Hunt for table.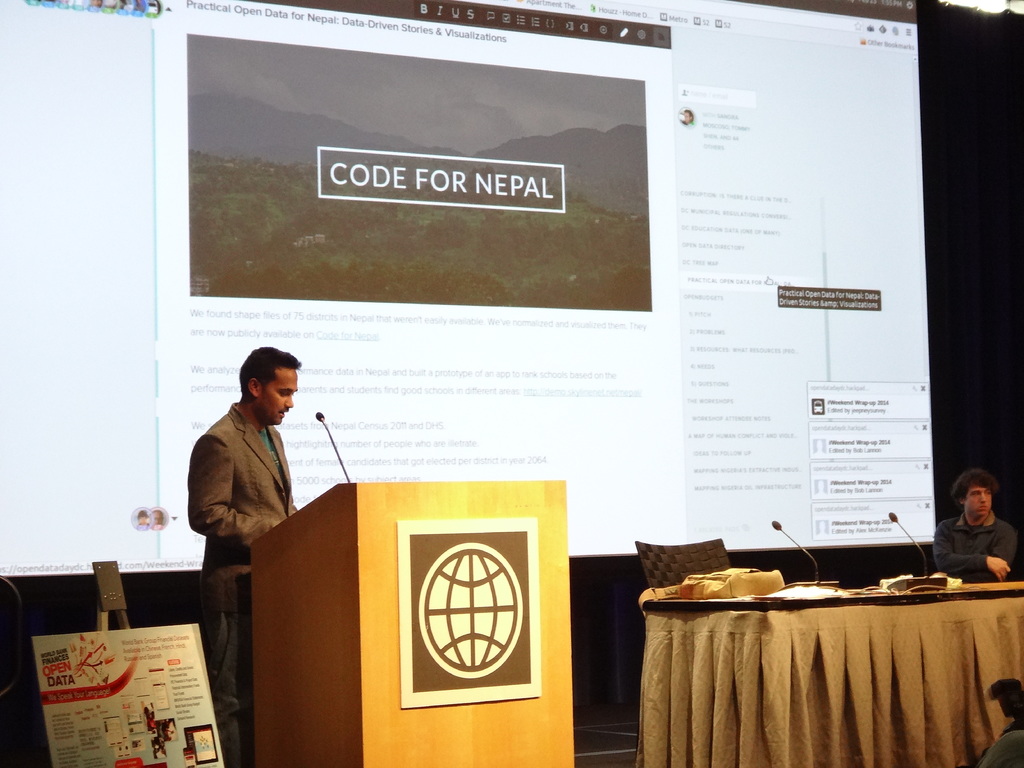
Hunted down at 629:537:1019:767.
